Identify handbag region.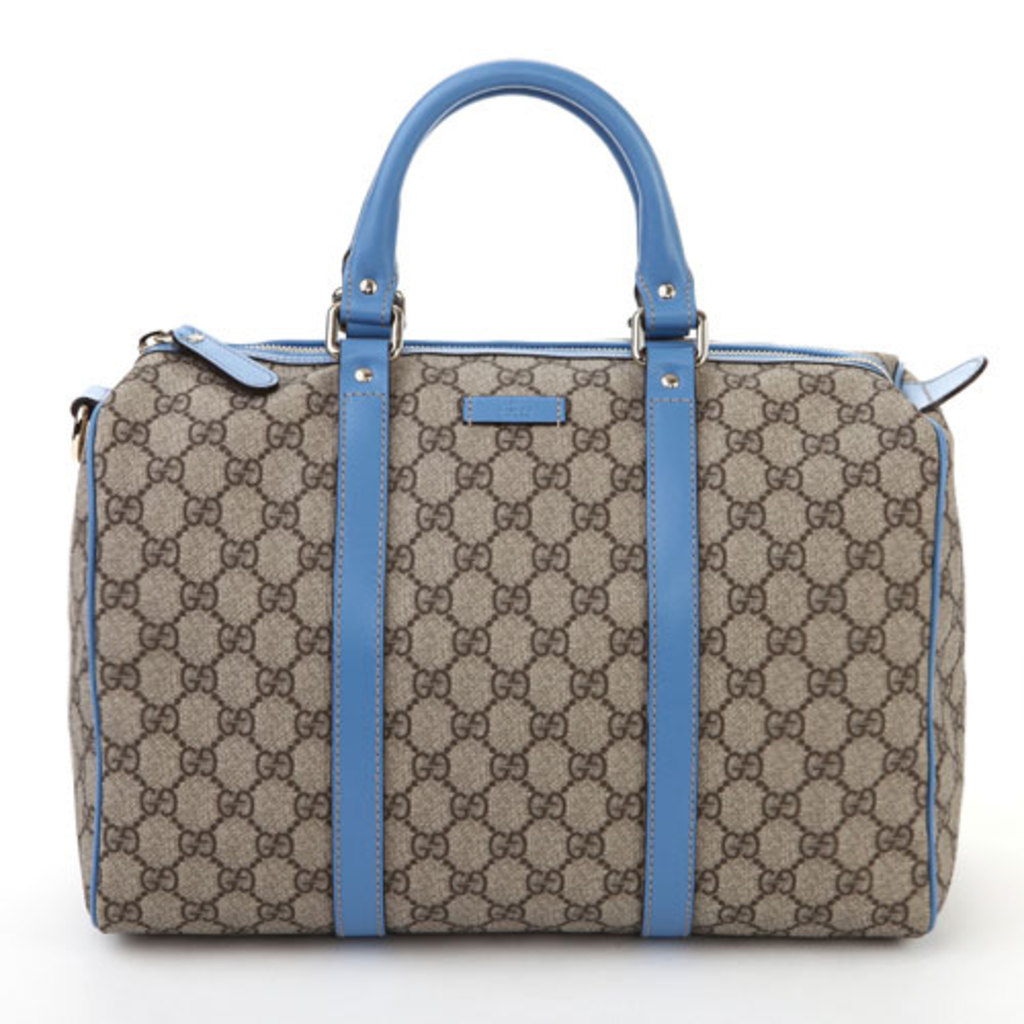
Region: [63, 55, 987, 940].
